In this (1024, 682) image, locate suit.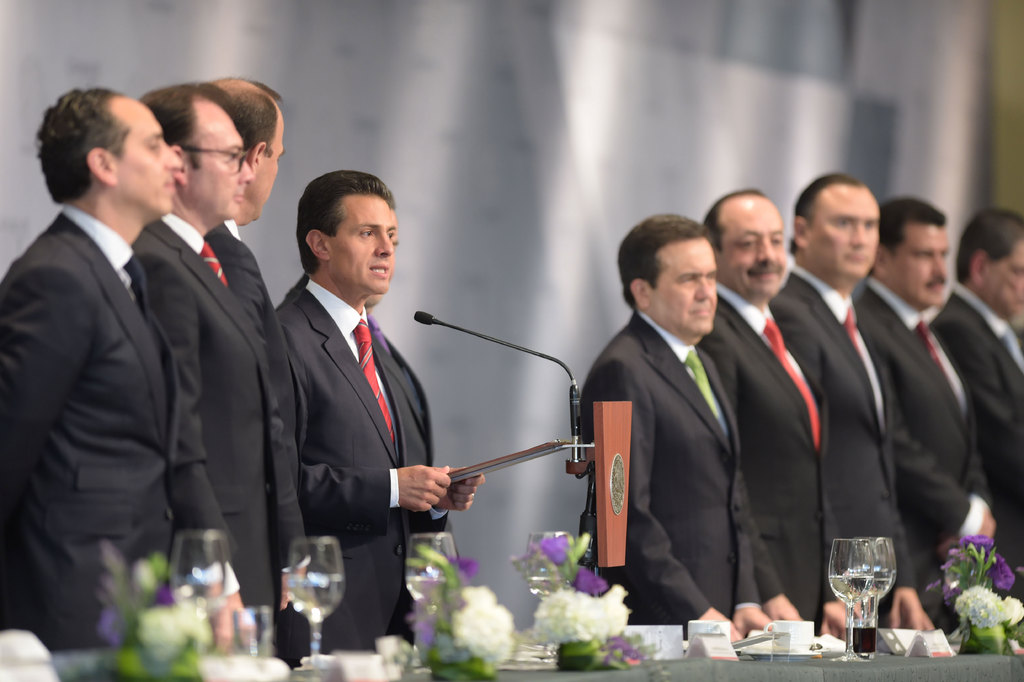
Bounding box: box=[271, 278, 433, 665].
